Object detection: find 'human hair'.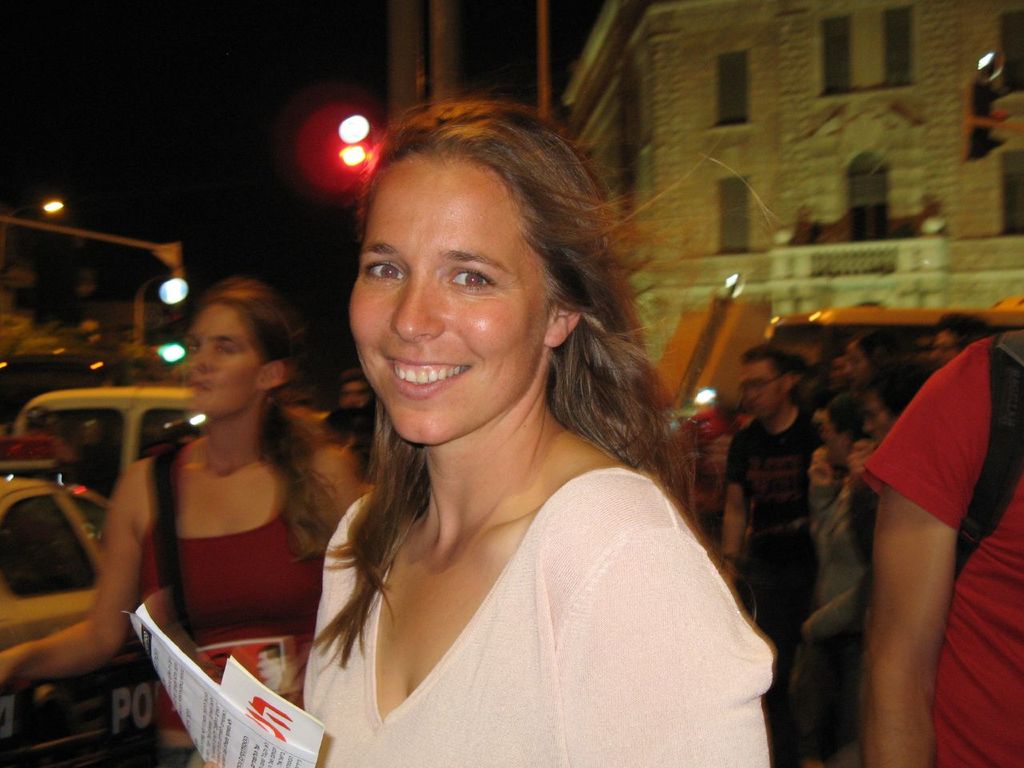
(x1=826, y1=394, x2=862, y2=436).
